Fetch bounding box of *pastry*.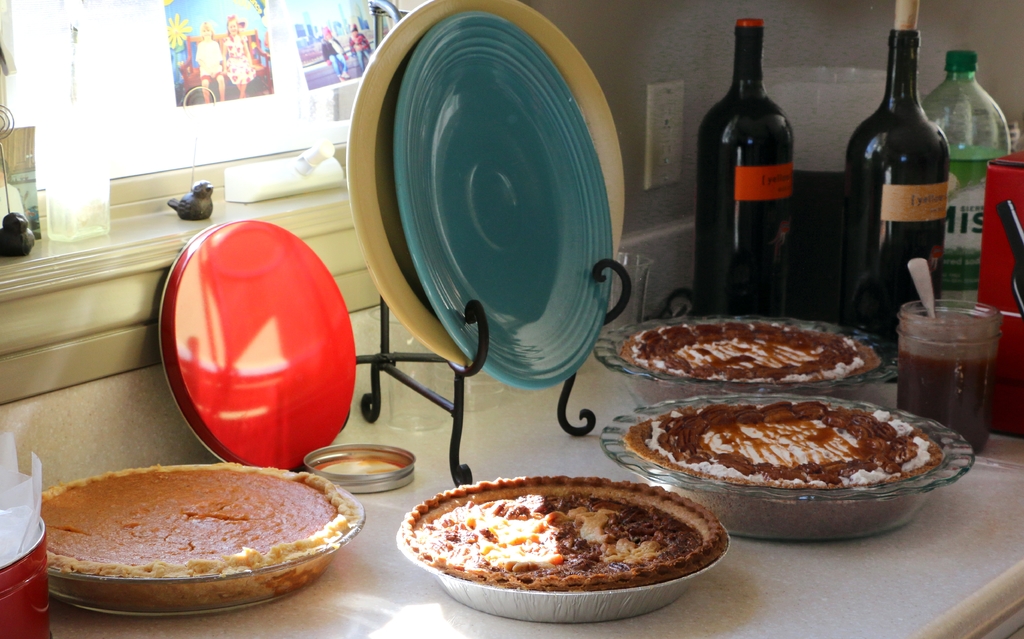
Bbox: {"left": 404, "top": 480, "right": 719, "bottom": 587}.
